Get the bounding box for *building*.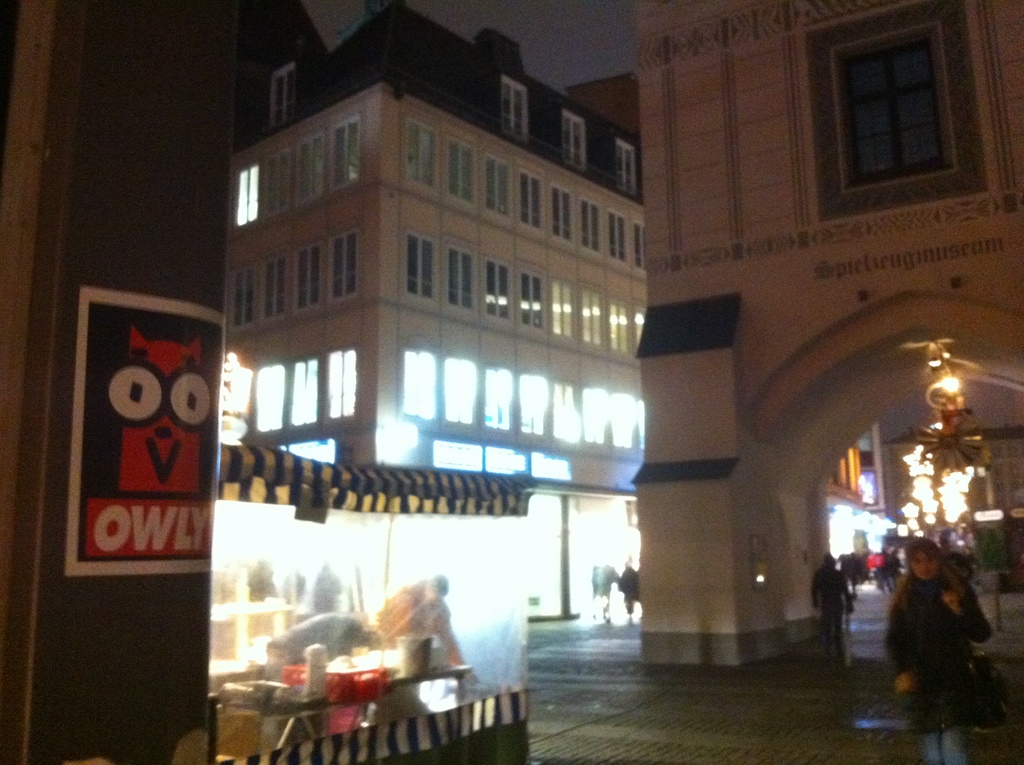
{"left": 885, "top": 430, "right": 1022, "bottom": 554}.
